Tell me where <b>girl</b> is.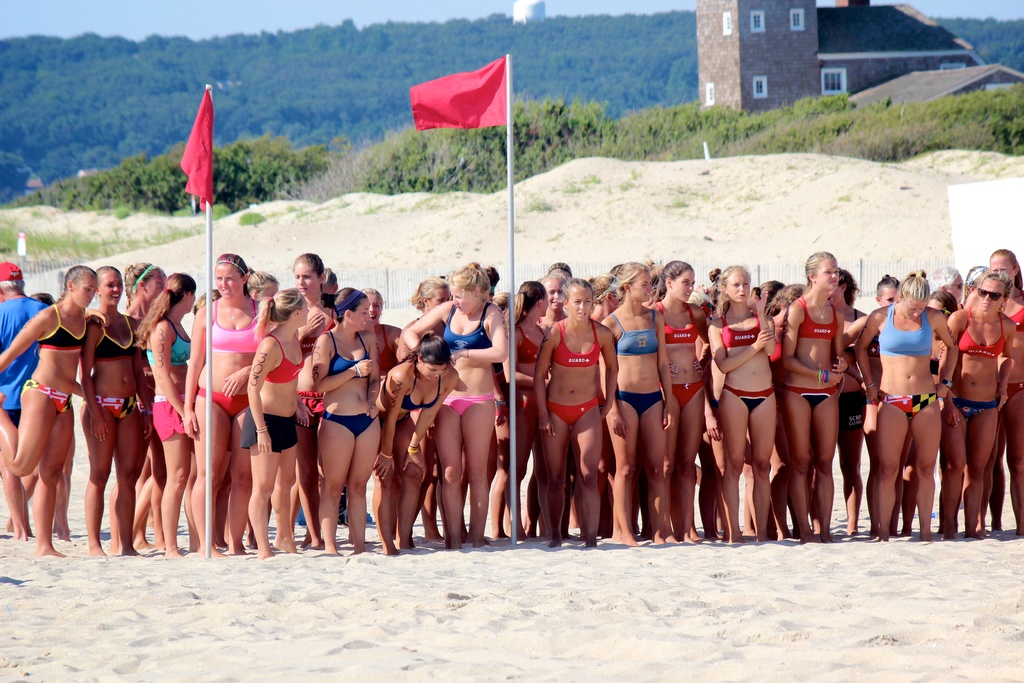
<b>girl</b> is at [147, 272, 199, 559].
